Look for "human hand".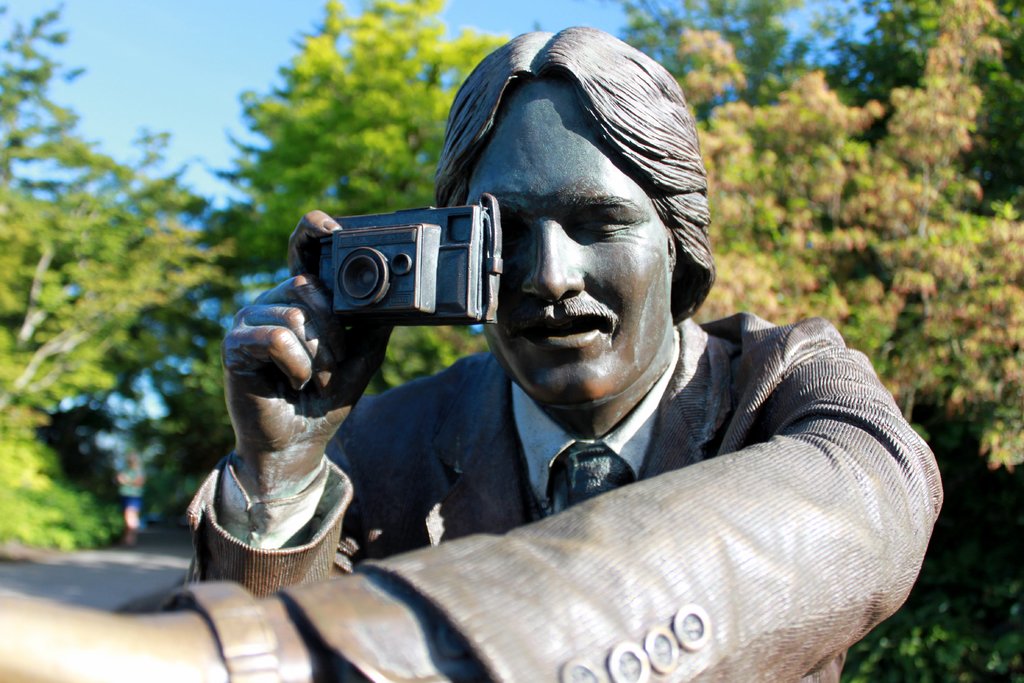
Found: rect(188, 281, 376, 563).
